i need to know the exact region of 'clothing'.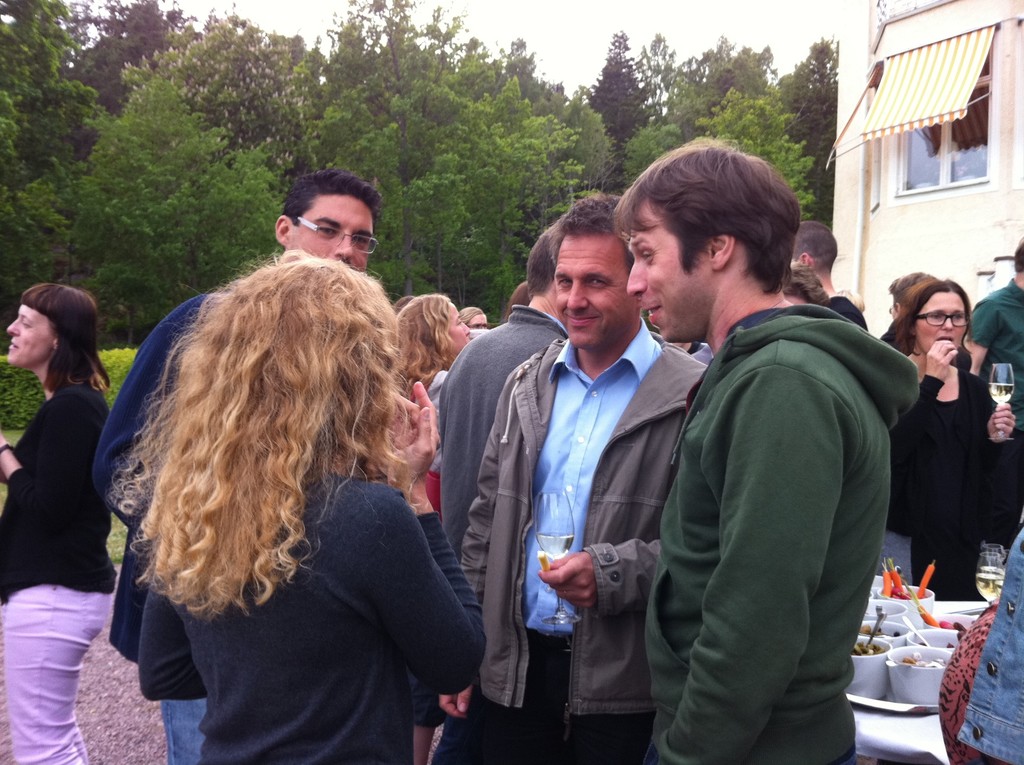
Region: 140, 467, 474, 764.
